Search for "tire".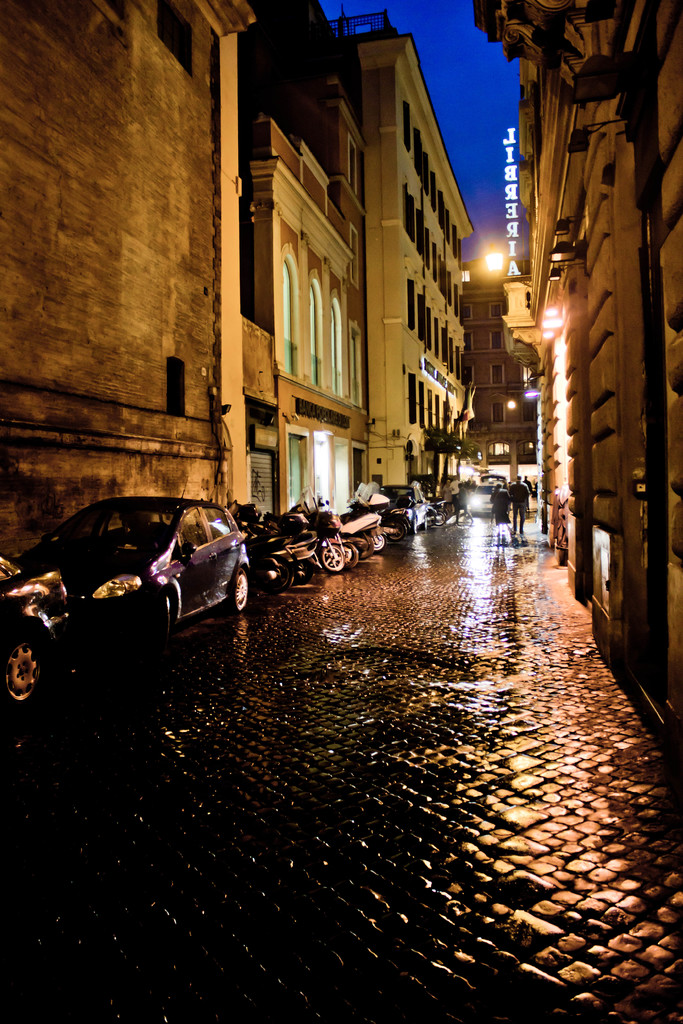
Found at Rect(320, 540, 341, 573).
